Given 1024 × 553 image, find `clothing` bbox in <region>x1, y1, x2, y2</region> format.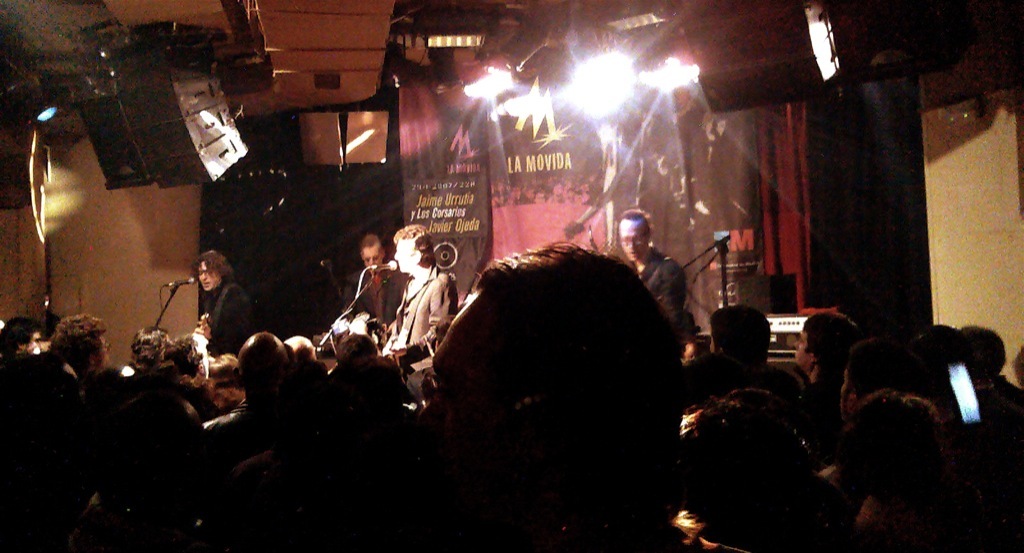
<region>201, 280, 255, 361</region>.
